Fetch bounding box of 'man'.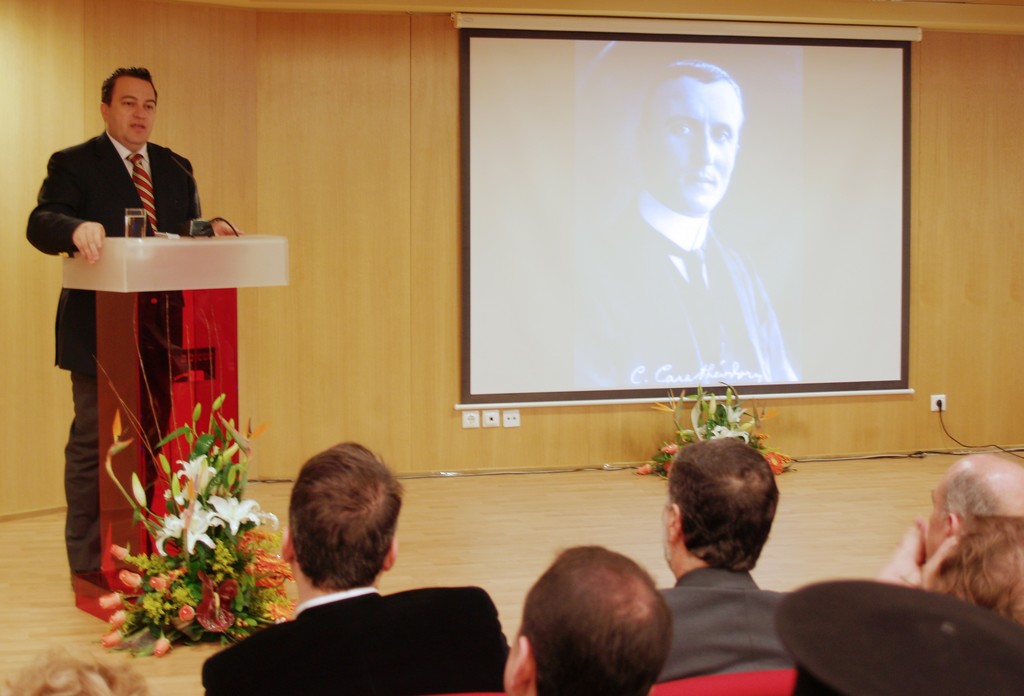
Bbox: select_region(571, 60, 799, 382).
